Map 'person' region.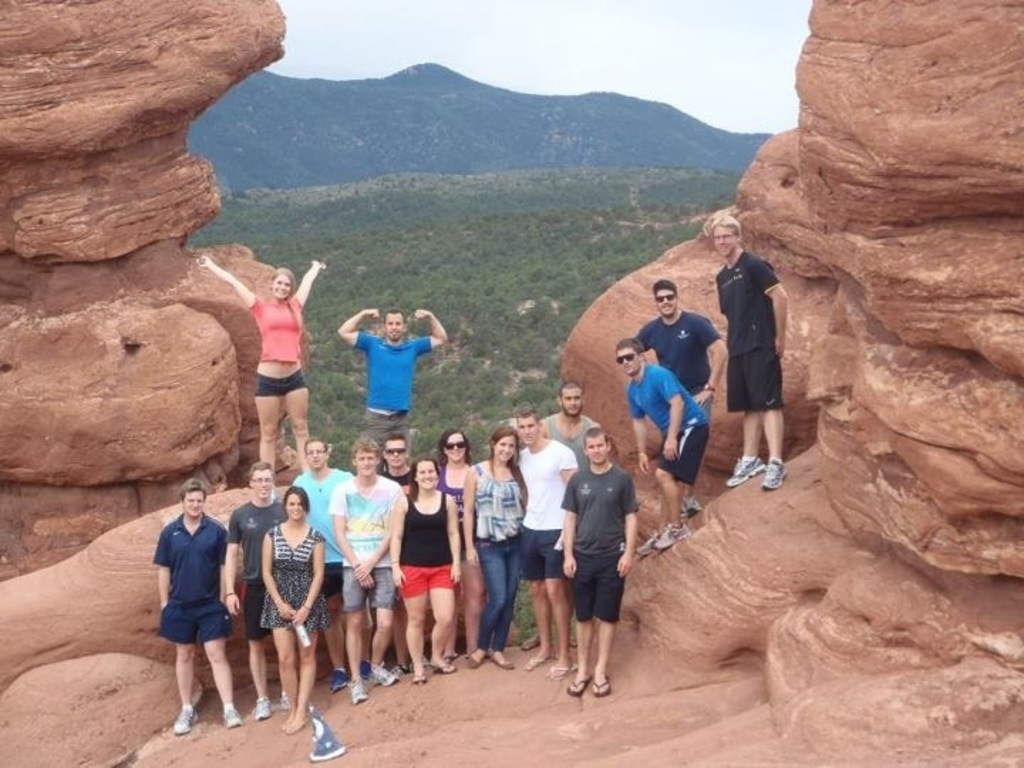
Mapped to 707 206 794 494.
